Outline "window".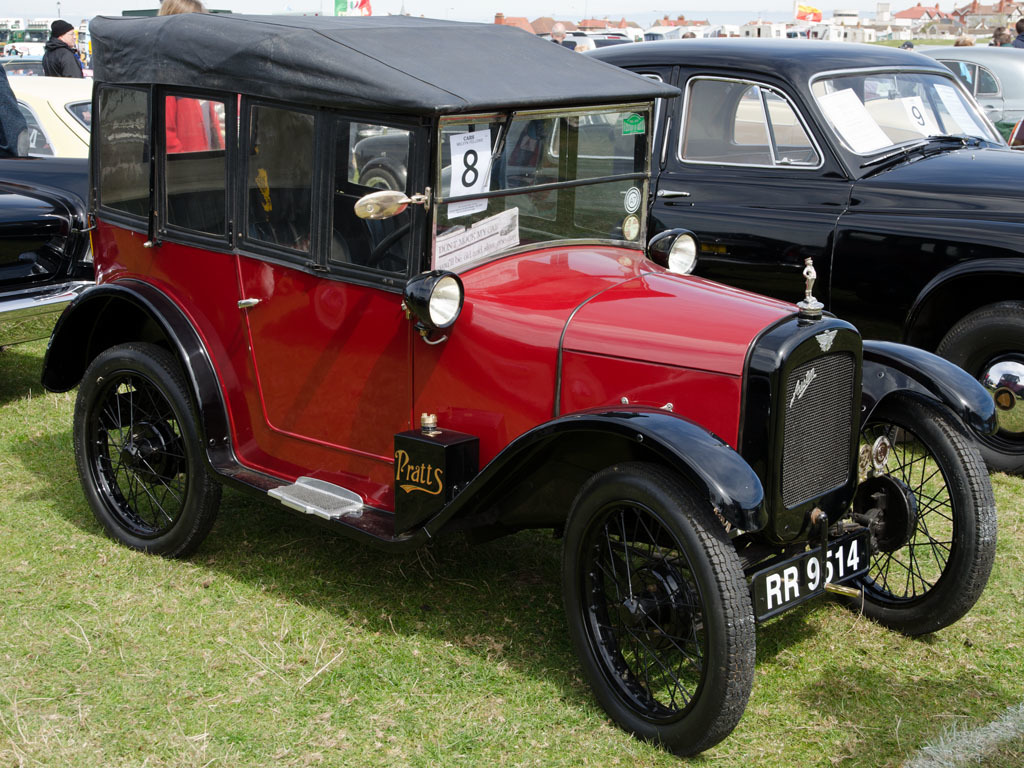
Outline: BBox(435, 127, 493, 204).
